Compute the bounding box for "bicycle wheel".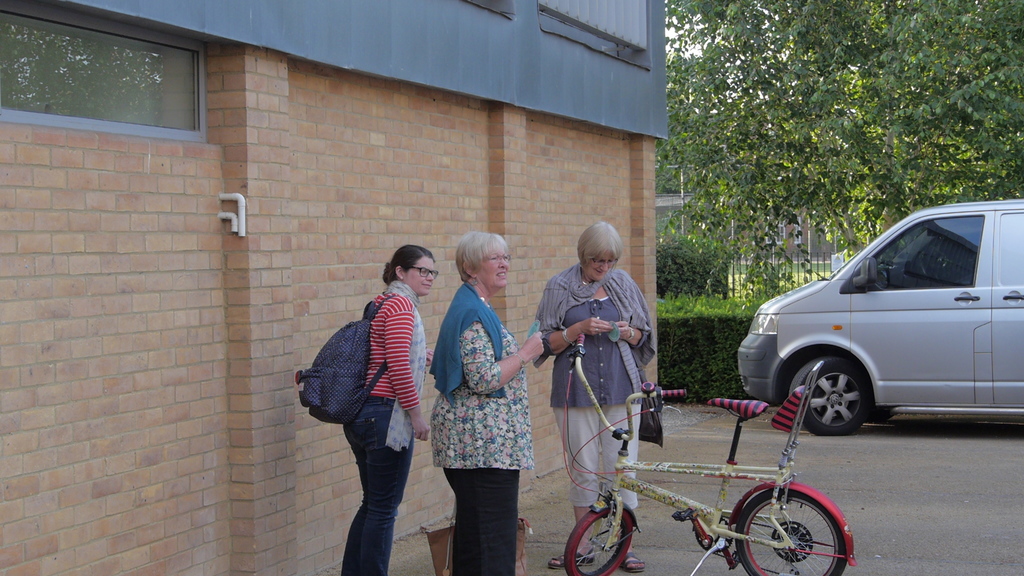
{"left": 721, "top": 476, "right": 855, "bottom": 575}.
